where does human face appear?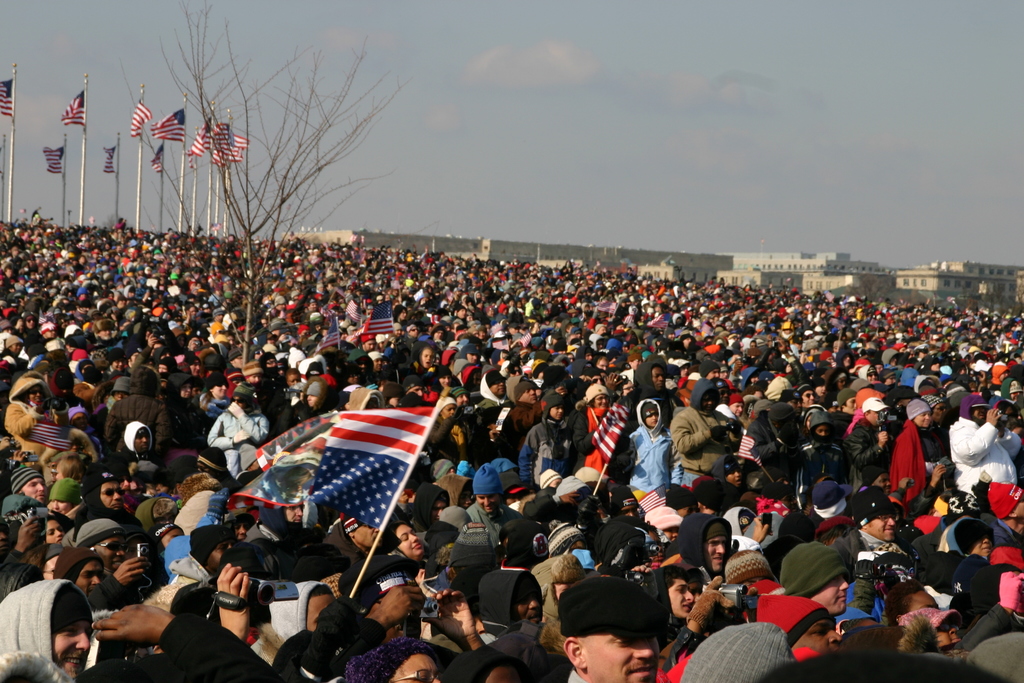
Appears at (x1=307, y1=395, x2=319, y2=406).
